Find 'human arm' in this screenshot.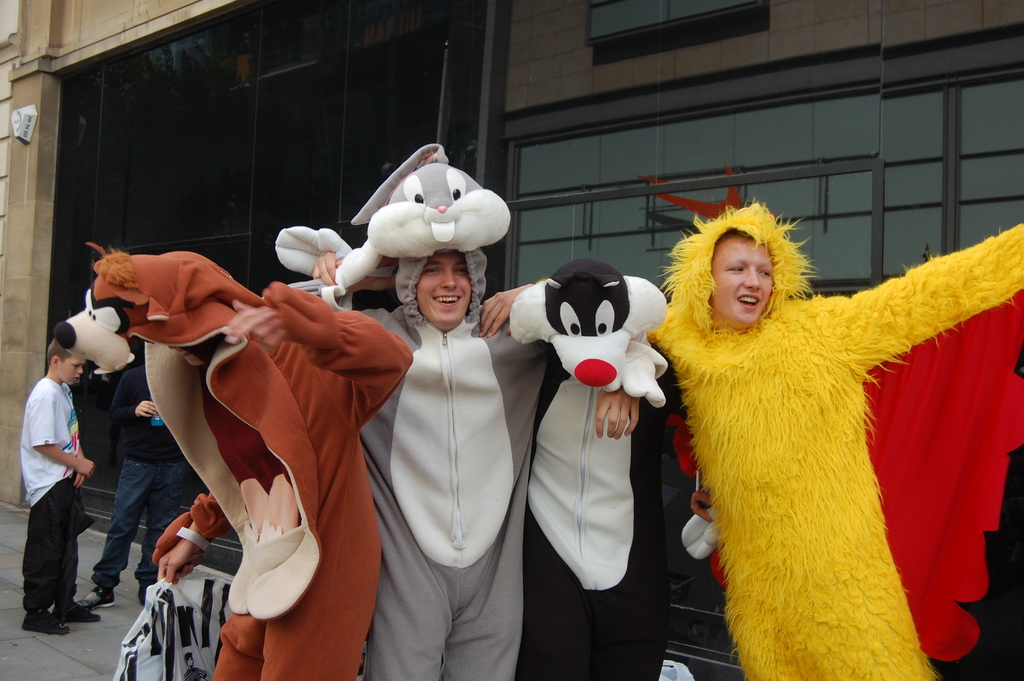
The bounding box for 'human arm' is 213/280/416/430.
